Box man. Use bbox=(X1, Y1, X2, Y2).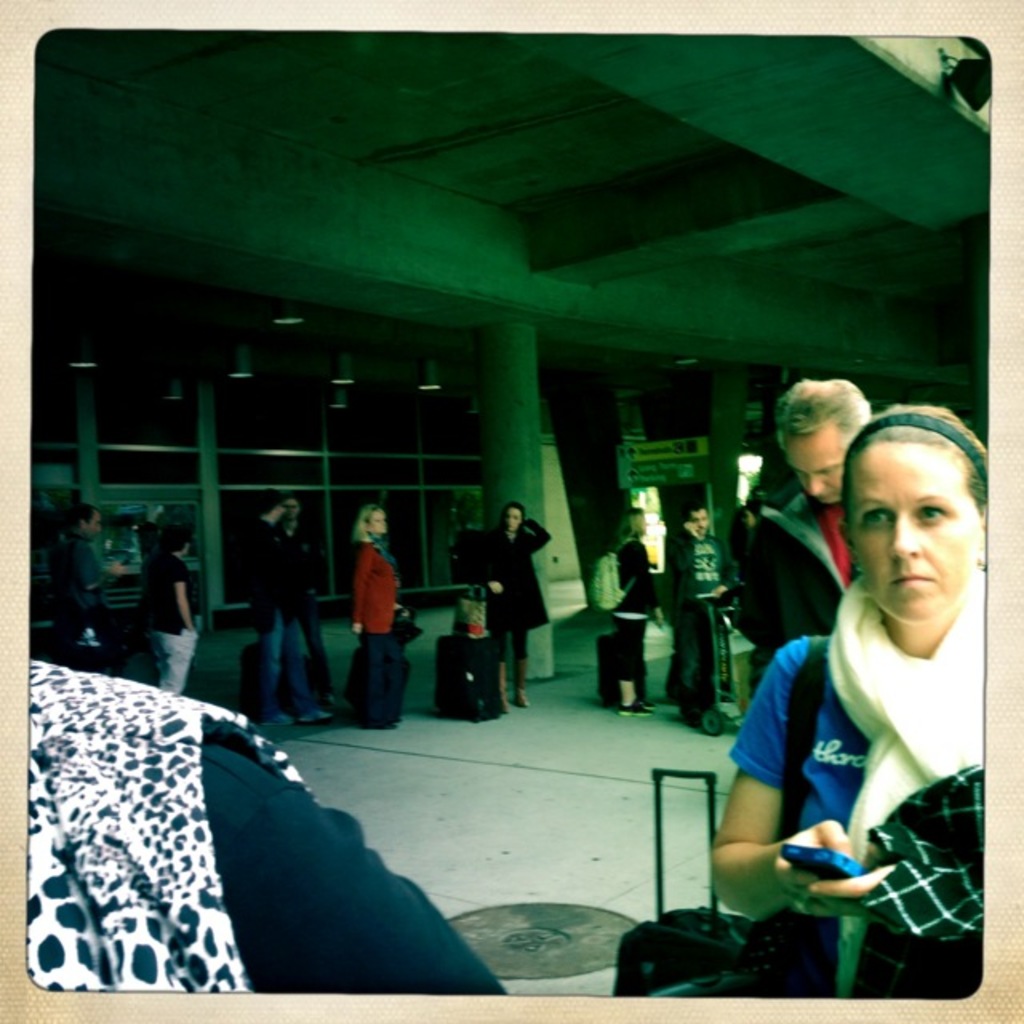
bbox=(258, 490, 338, 733).
